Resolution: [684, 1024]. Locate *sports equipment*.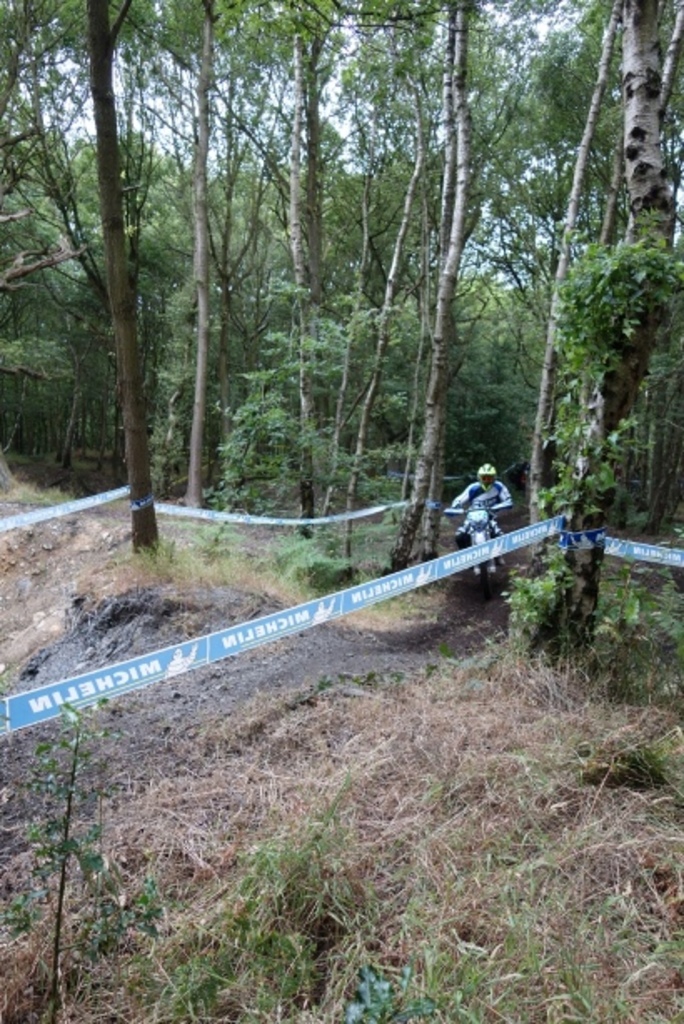
[x1=445, y1=505, x2=500, y2=579].
